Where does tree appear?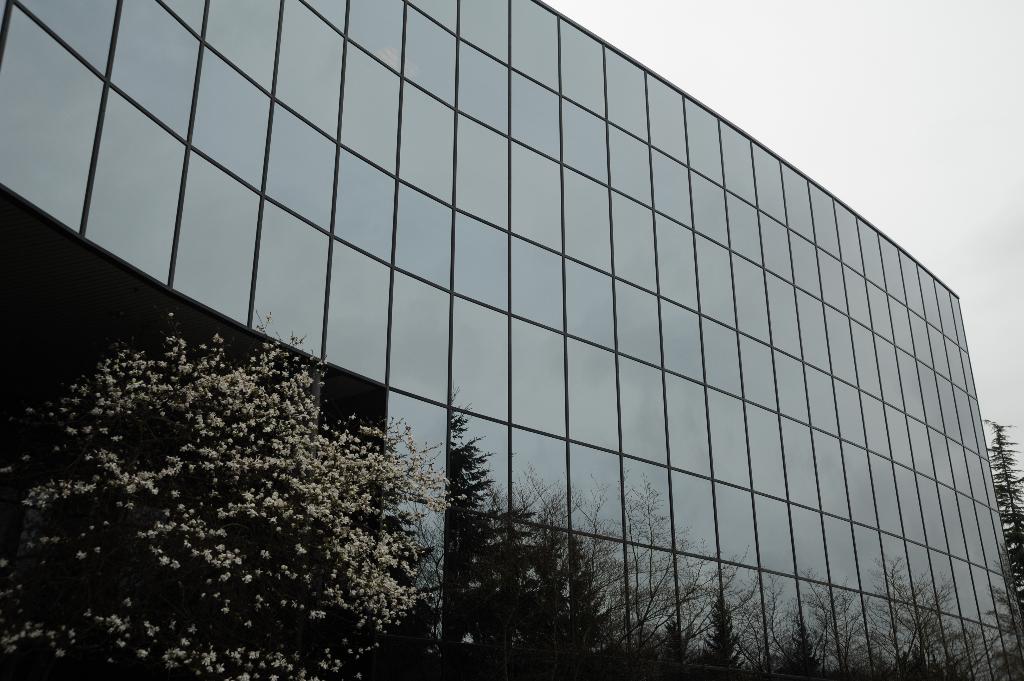
Appears at {"x1": 986, "y1": 415, "x2": 1023, "y2": 611}.
